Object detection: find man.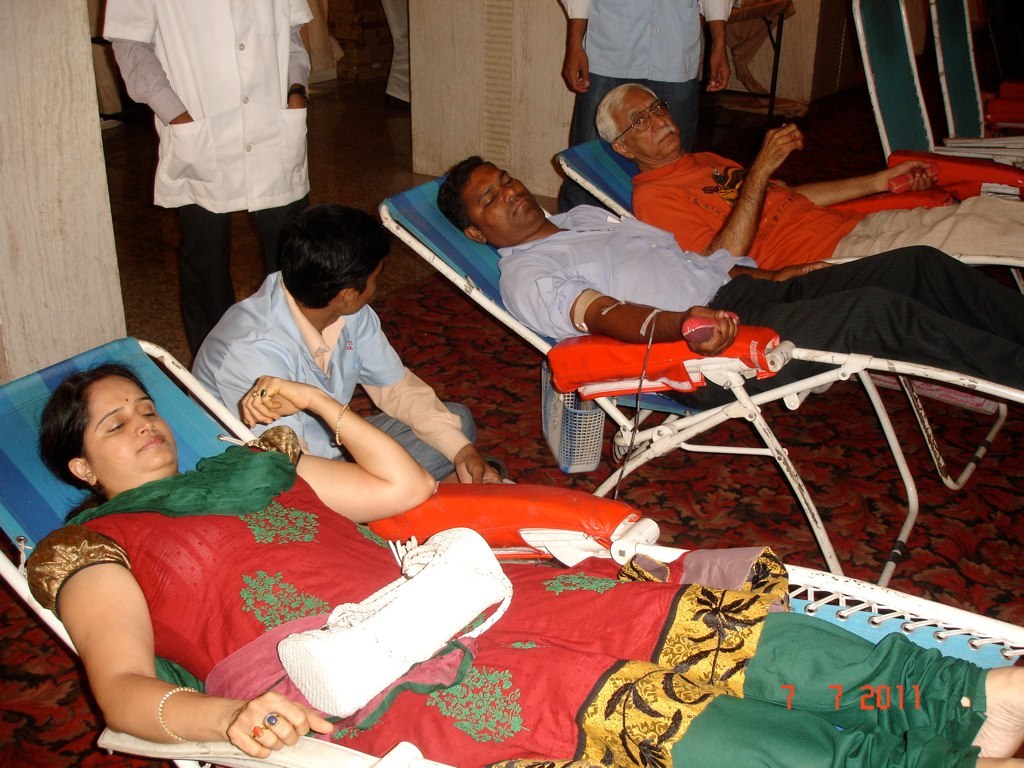
555, 0, 737, 214.
